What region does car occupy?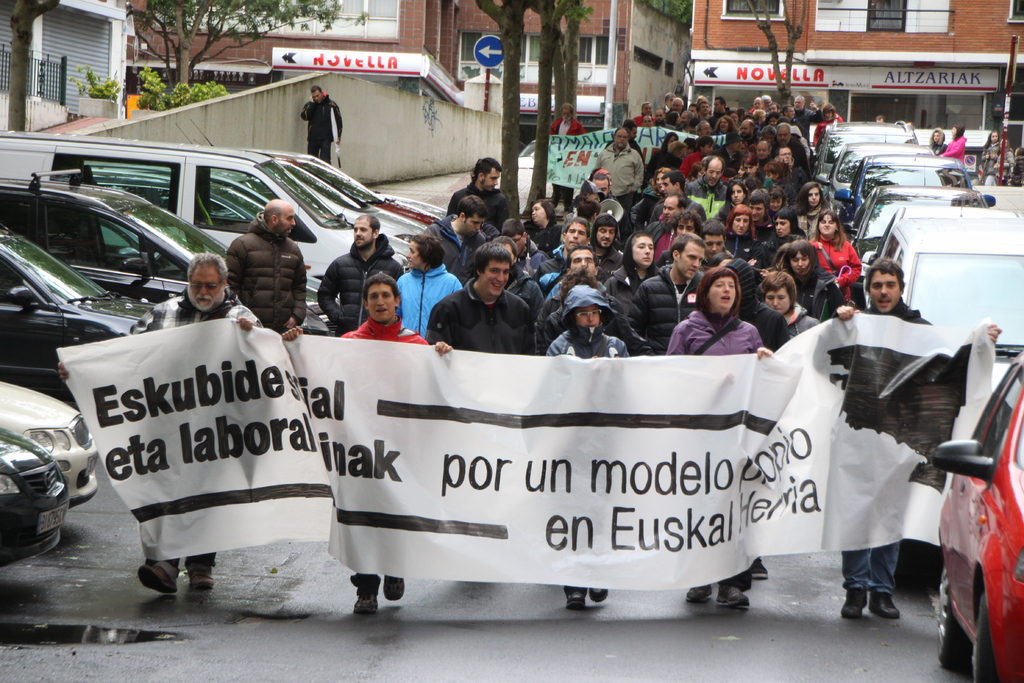
bbox=(175, 122, 427, 242).
